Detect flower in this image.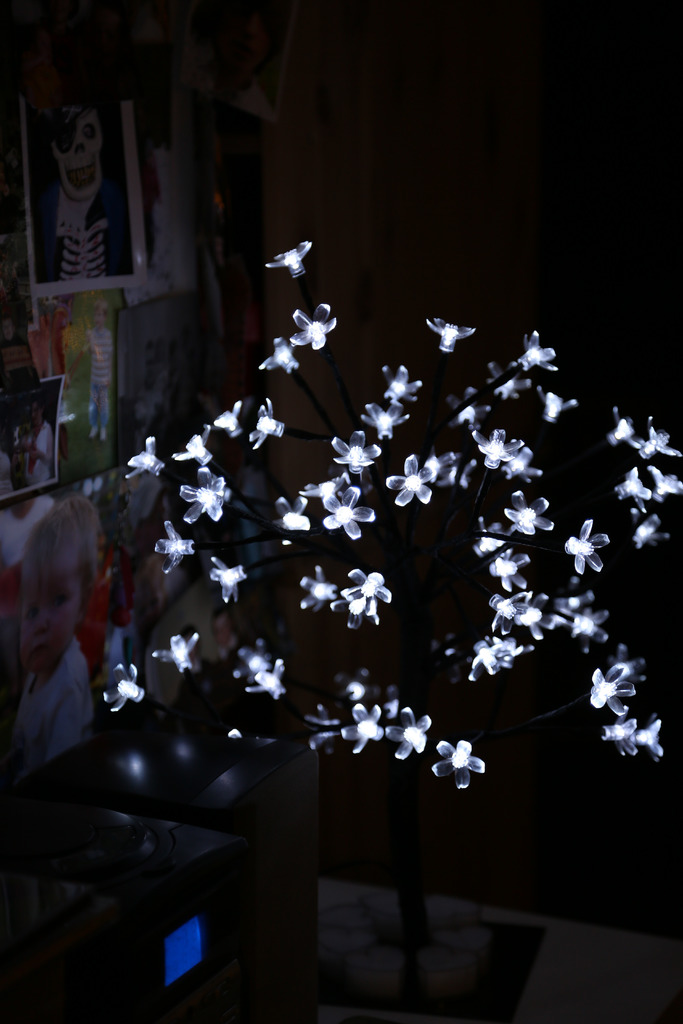
Detection: [left=472, top=420, right=521, bottom=469].
